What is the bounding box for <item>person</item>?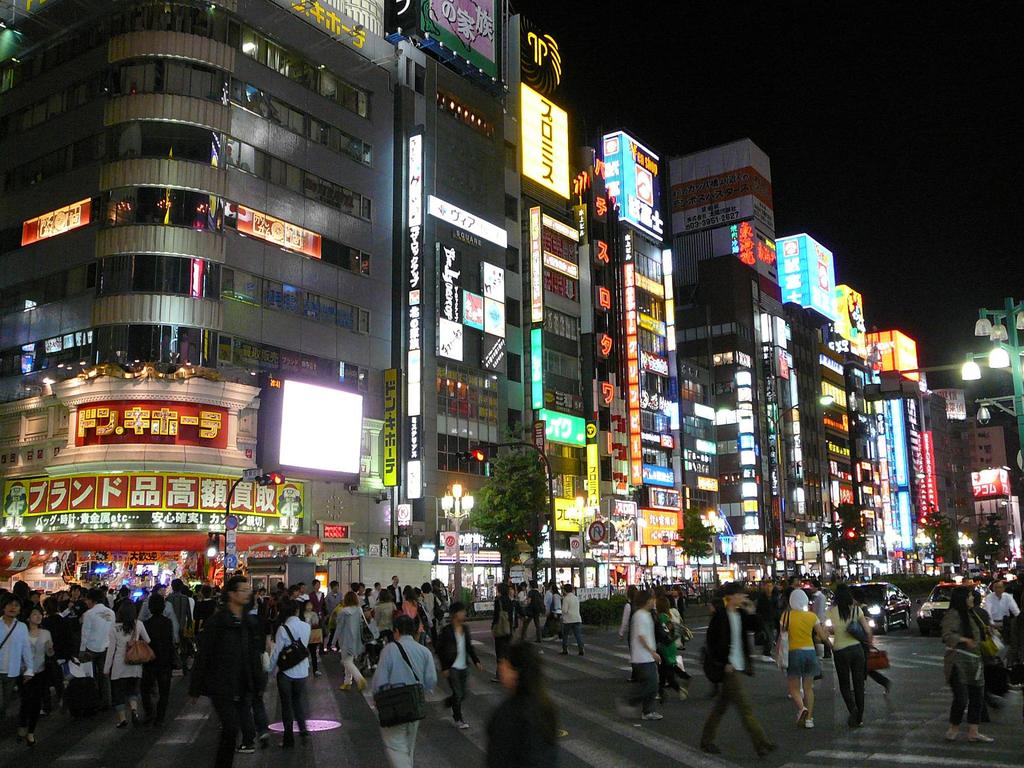
(655, 599, 692, 698).
